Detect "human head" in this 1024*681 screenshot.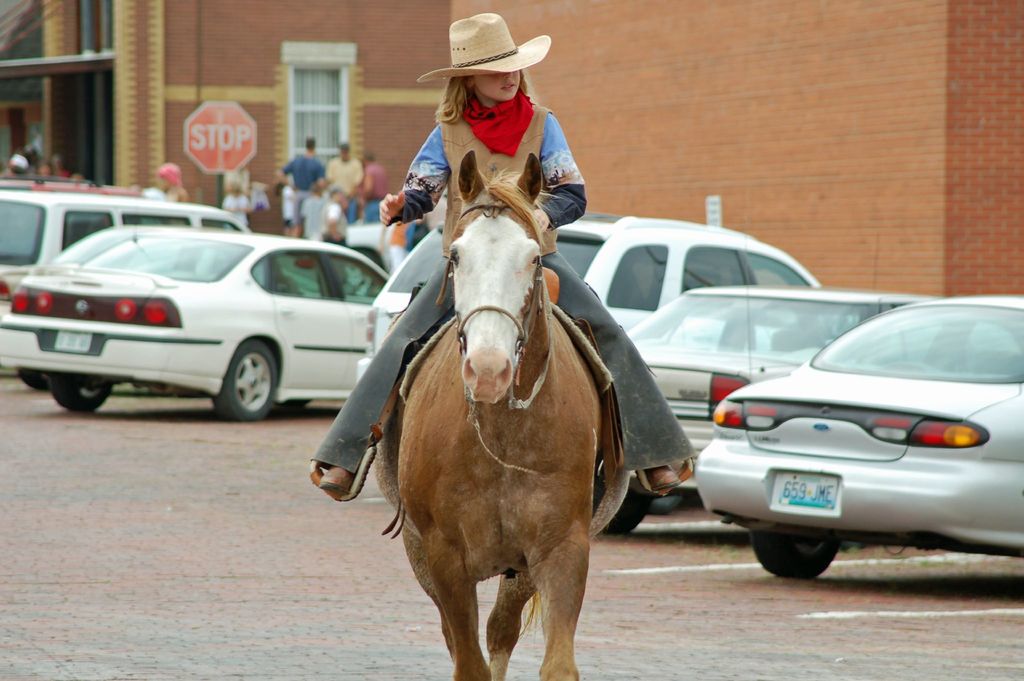
Detection: rect(359, 146, 376, 168).
